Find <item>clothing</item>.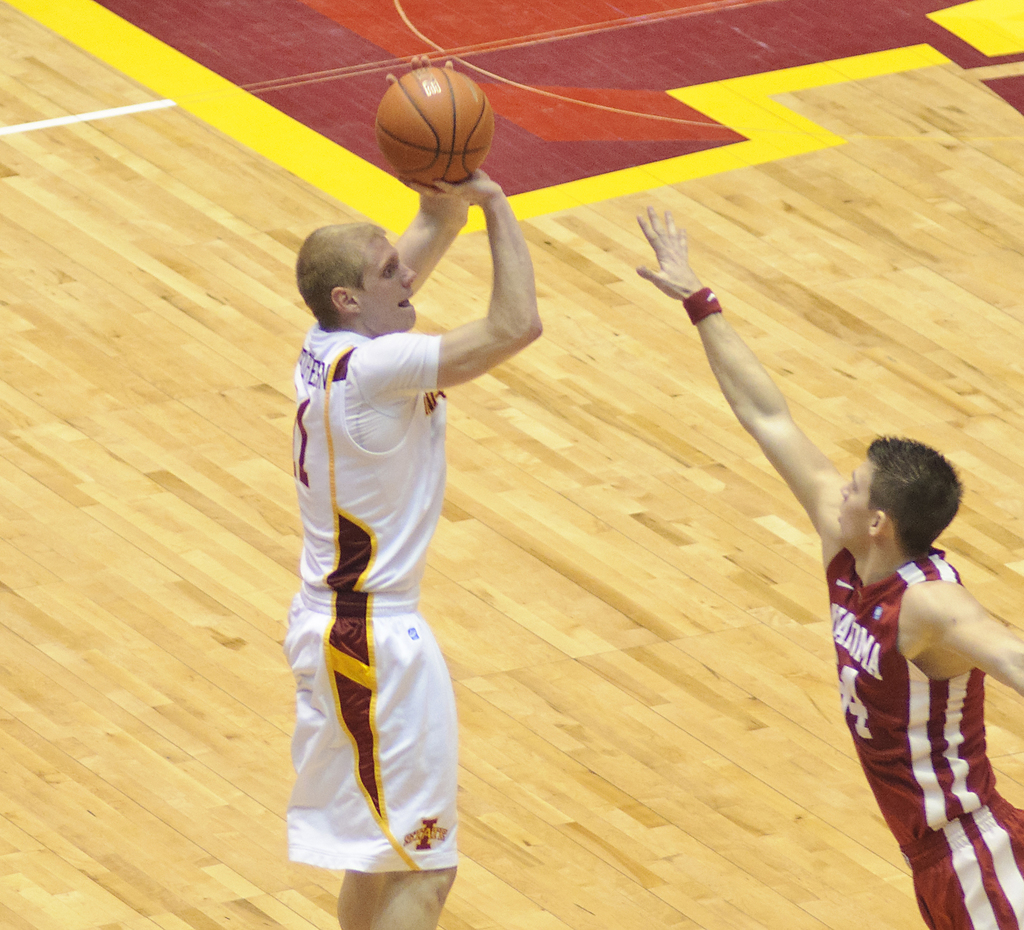
(284, 318, 460, 871).
